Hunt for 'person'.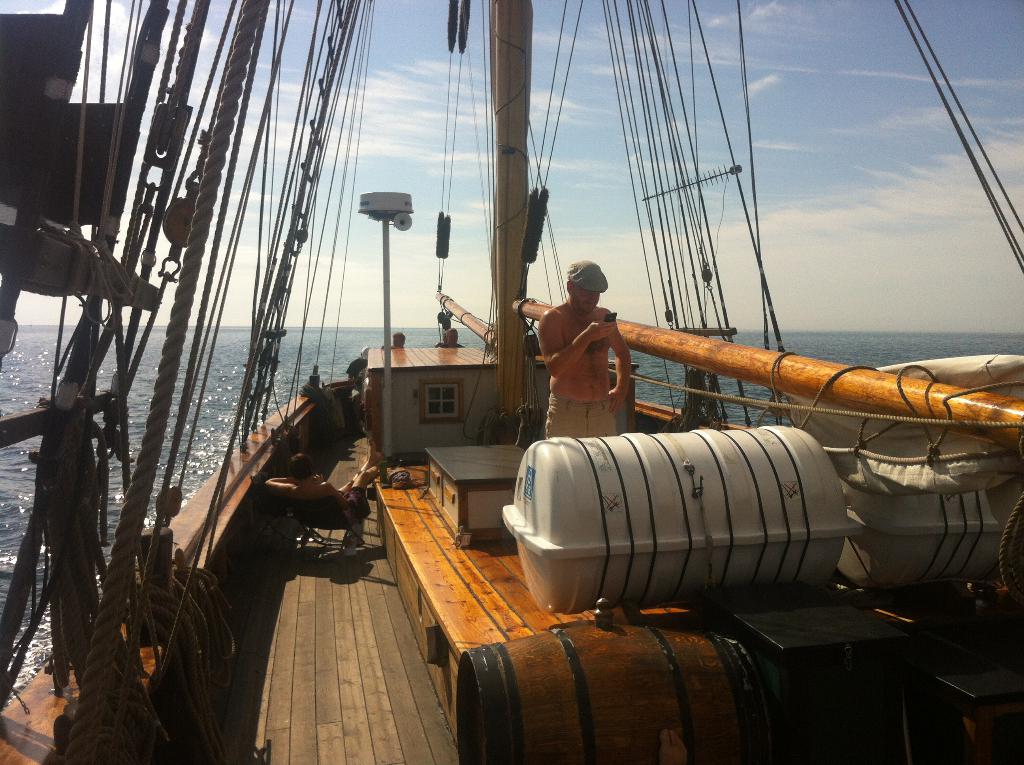
Hunted down at <box>535,249,642,456</box>.
